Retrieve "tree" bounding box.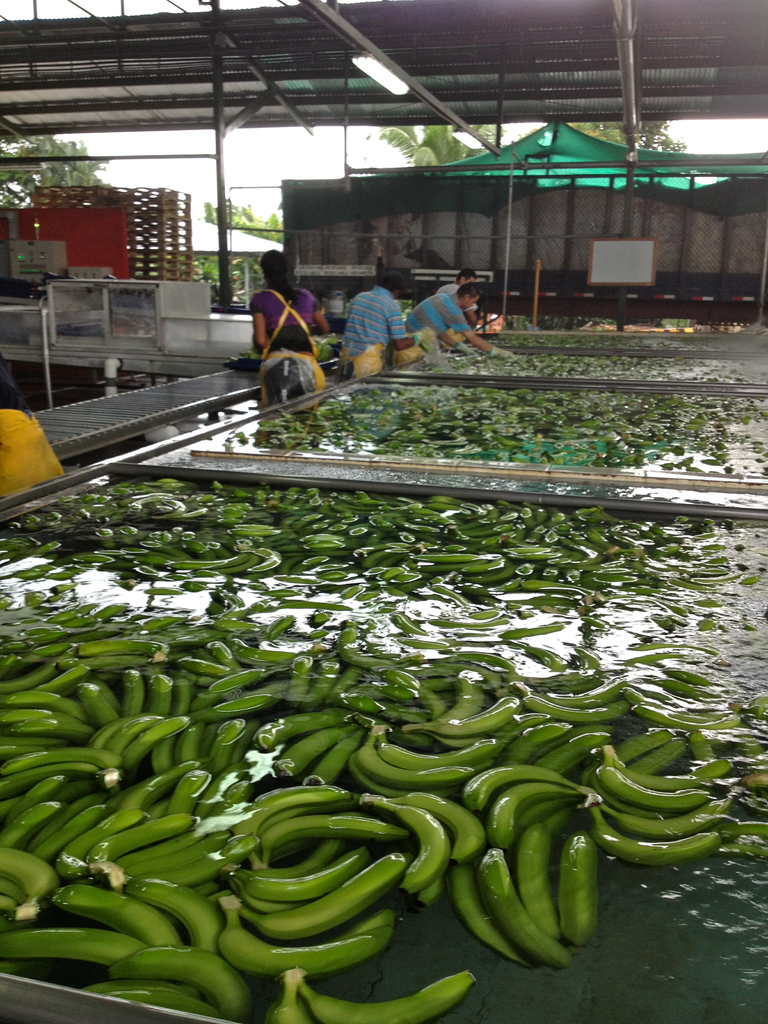
Bounding box: (left=0, top=121, right=107, bottom=189).
